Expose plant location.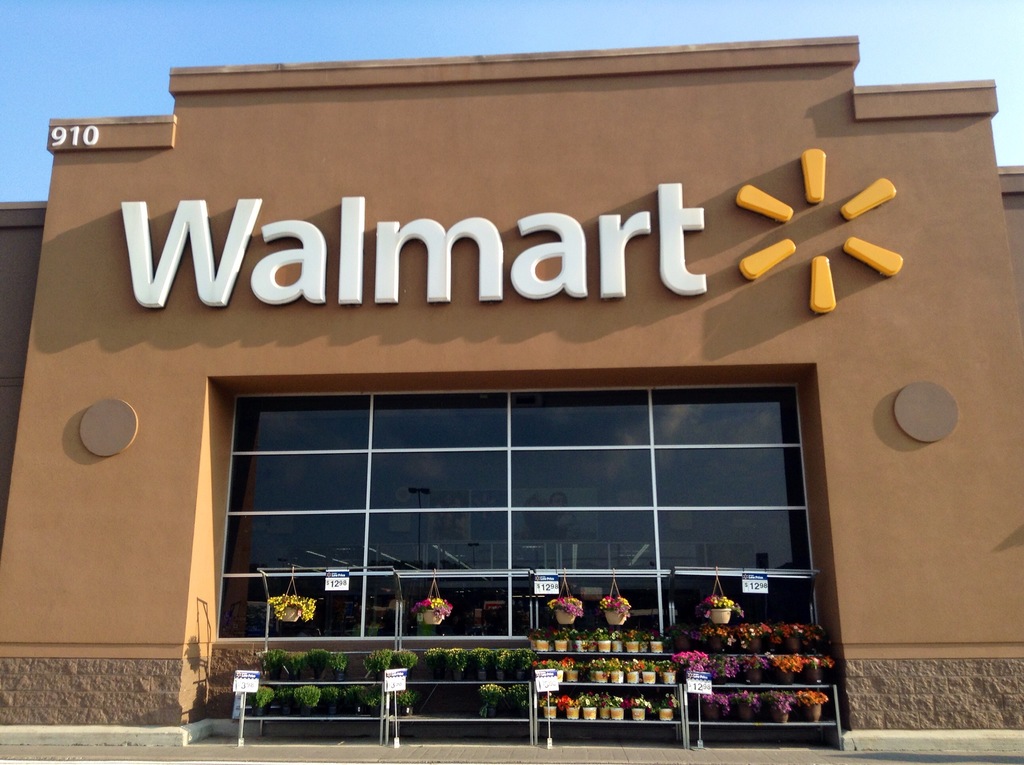
Exposed at (406,597,454,630).
